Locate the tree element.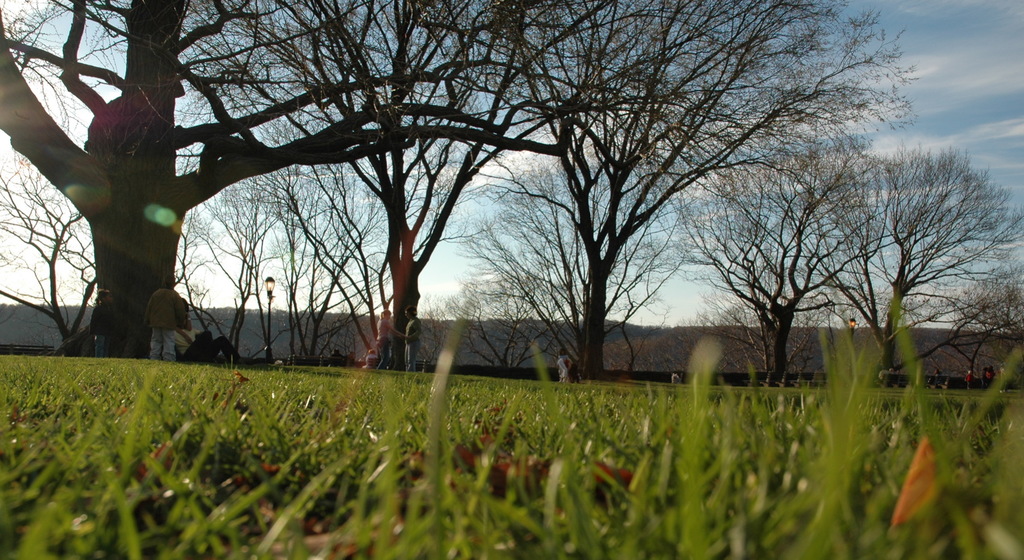
Element bbox: box=[440, 133, 703, 379].
